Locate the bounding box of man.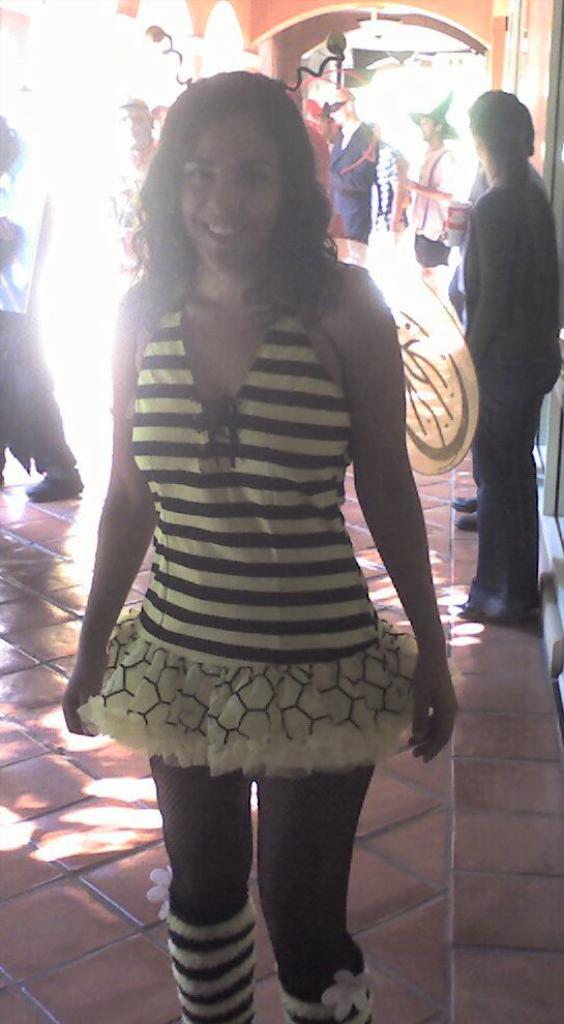
Bounding box: <bbox>441, 82, 563, 618</bbox>.
